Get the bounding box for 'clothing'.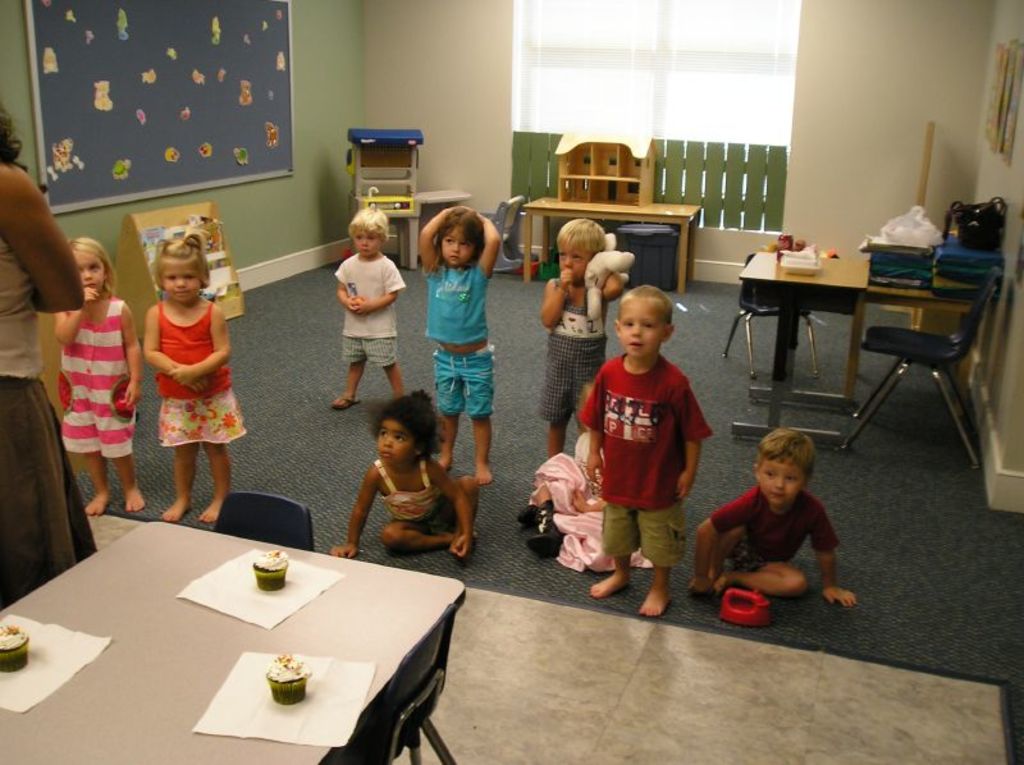
349:342:392:362.
